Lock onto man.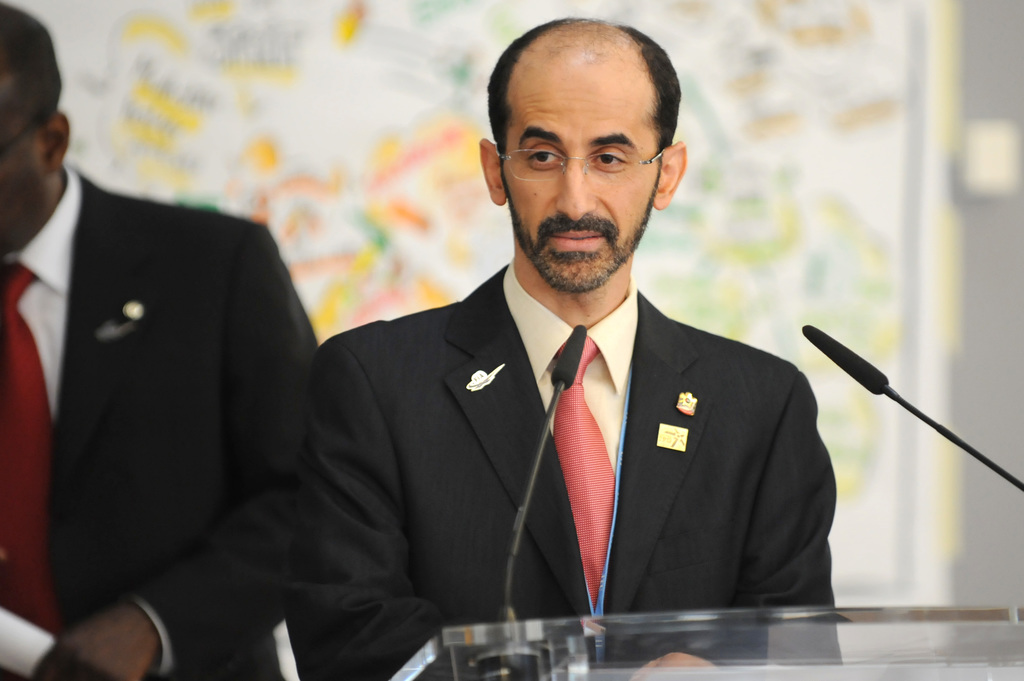
Locked: 250 58 872 655.
